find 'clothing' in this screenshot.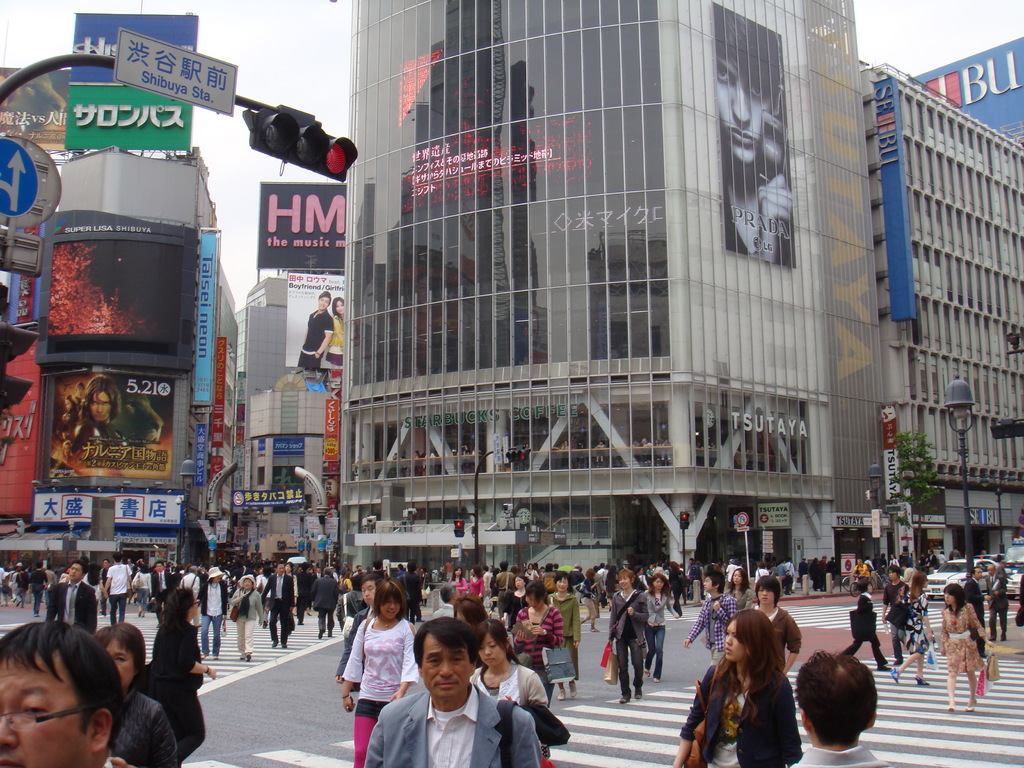
The bounding box for 'clothing' is {"left": 114, "top": 685, "right": 183, "bottom": 767}.
